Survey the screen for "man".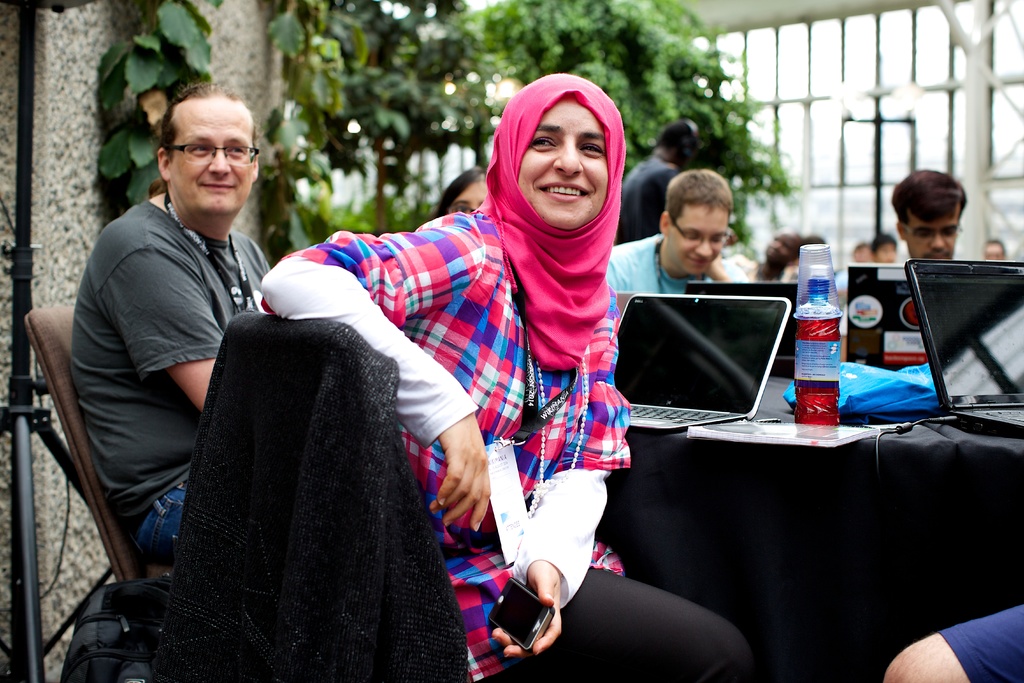
Survey found: <region>893, 169, 967, 259</region>.
